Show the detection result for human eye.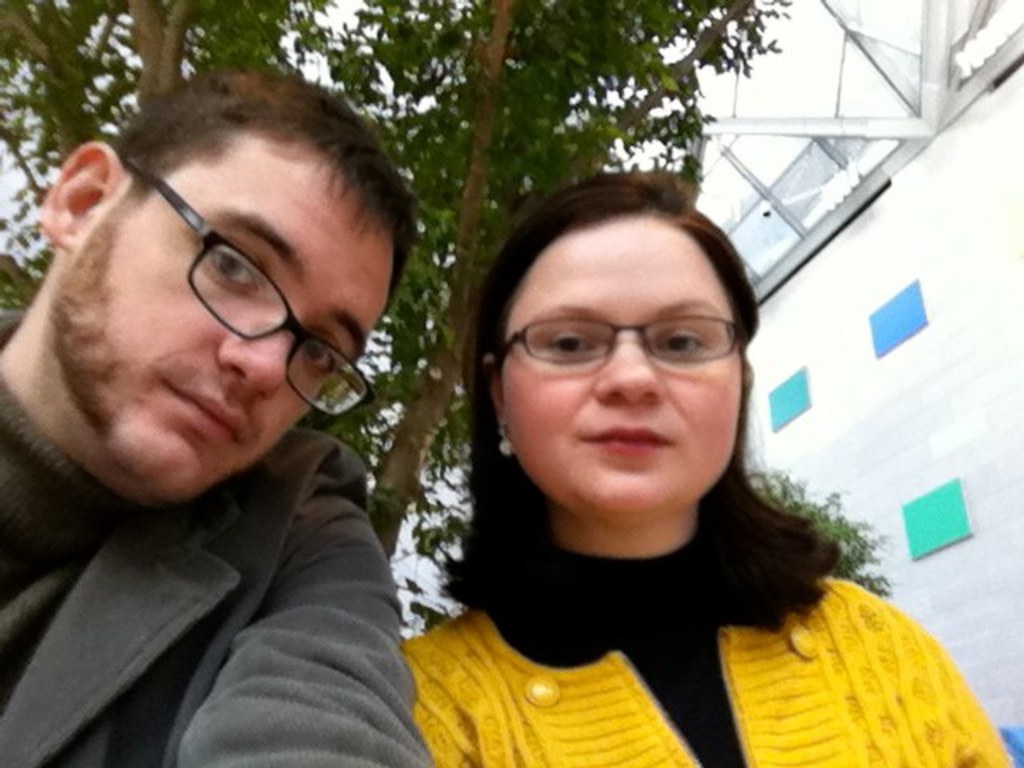
<bbox>202, 242, 266, 298</bbox>.
